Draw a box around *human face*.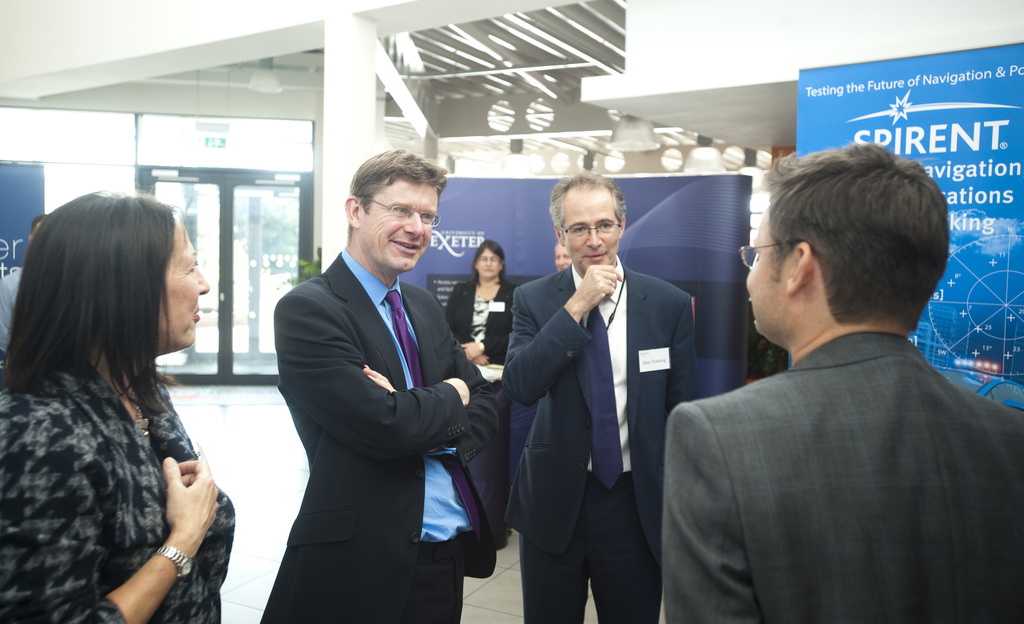
{"left": 564, "top": 188, "right": 620, "bottom": 274}.
